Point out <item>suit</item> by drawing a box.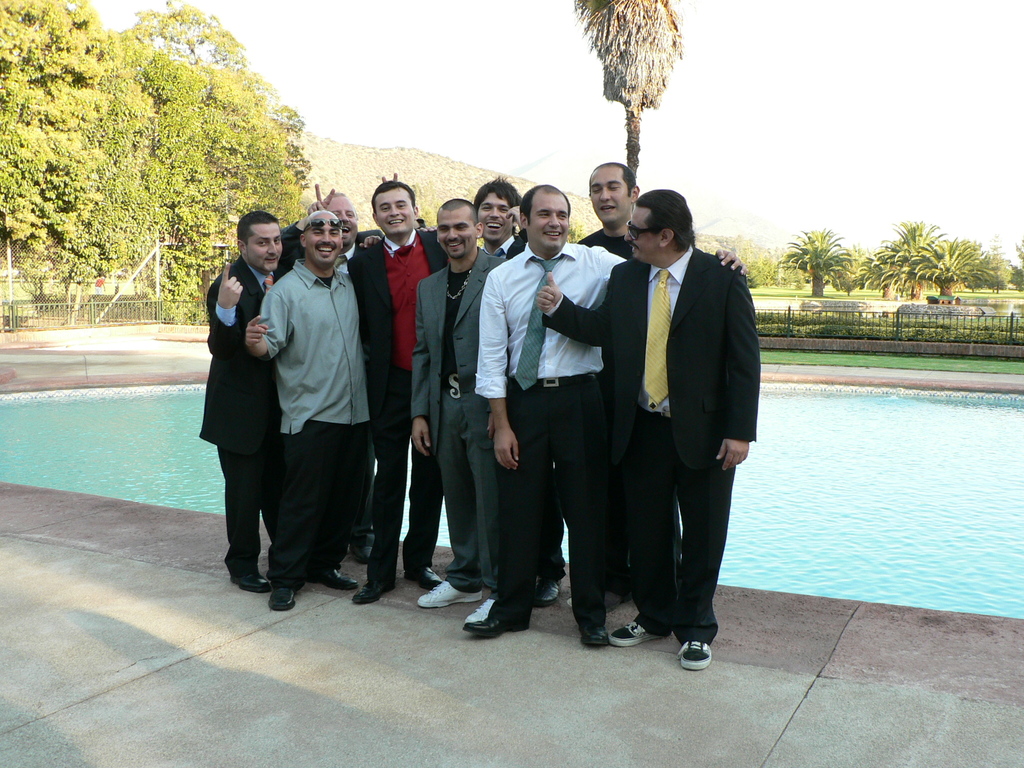
(left=574, top=230, right=687, bottom=595).
